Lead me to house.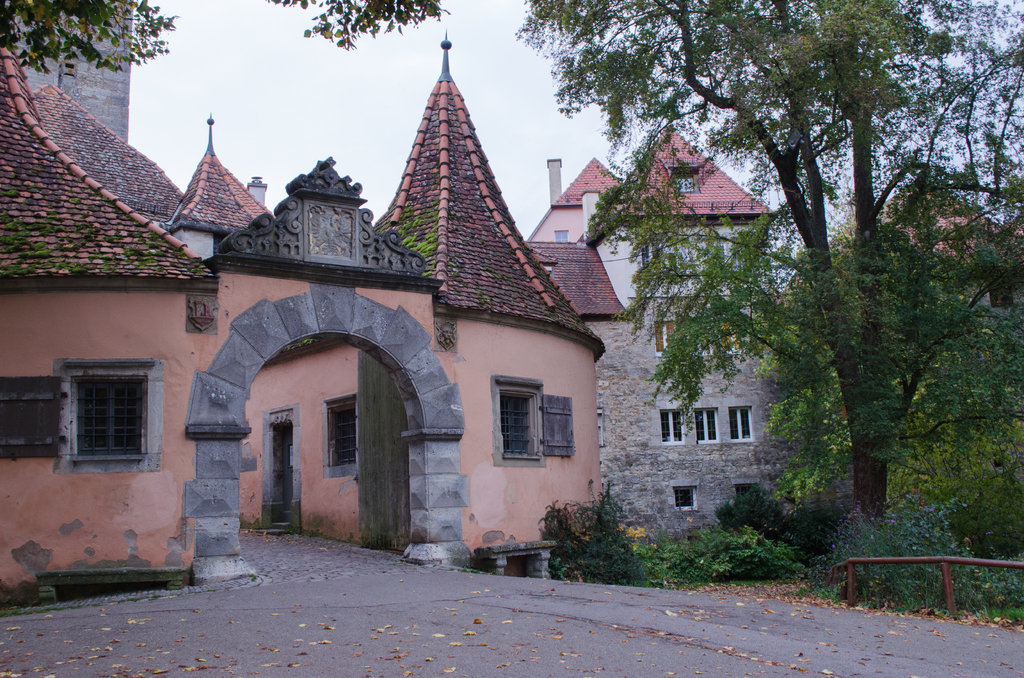
Lead to detection(808, 168, 1023, 330).
